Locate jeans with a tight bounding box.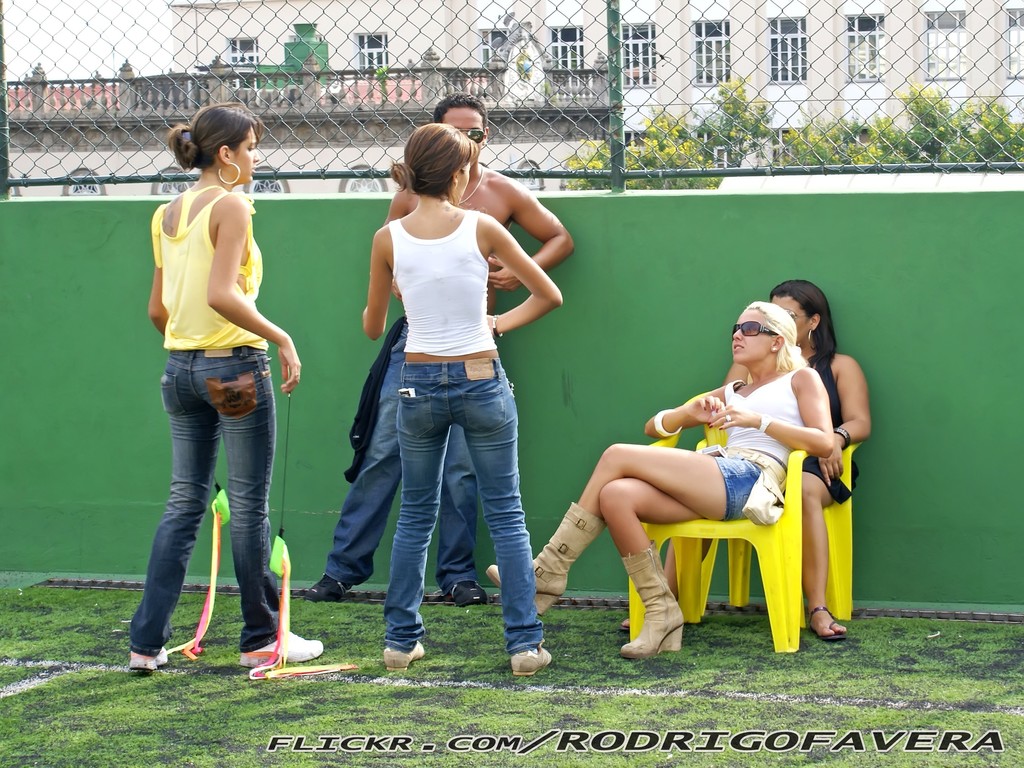
<box>319,326,481,596</box>.
